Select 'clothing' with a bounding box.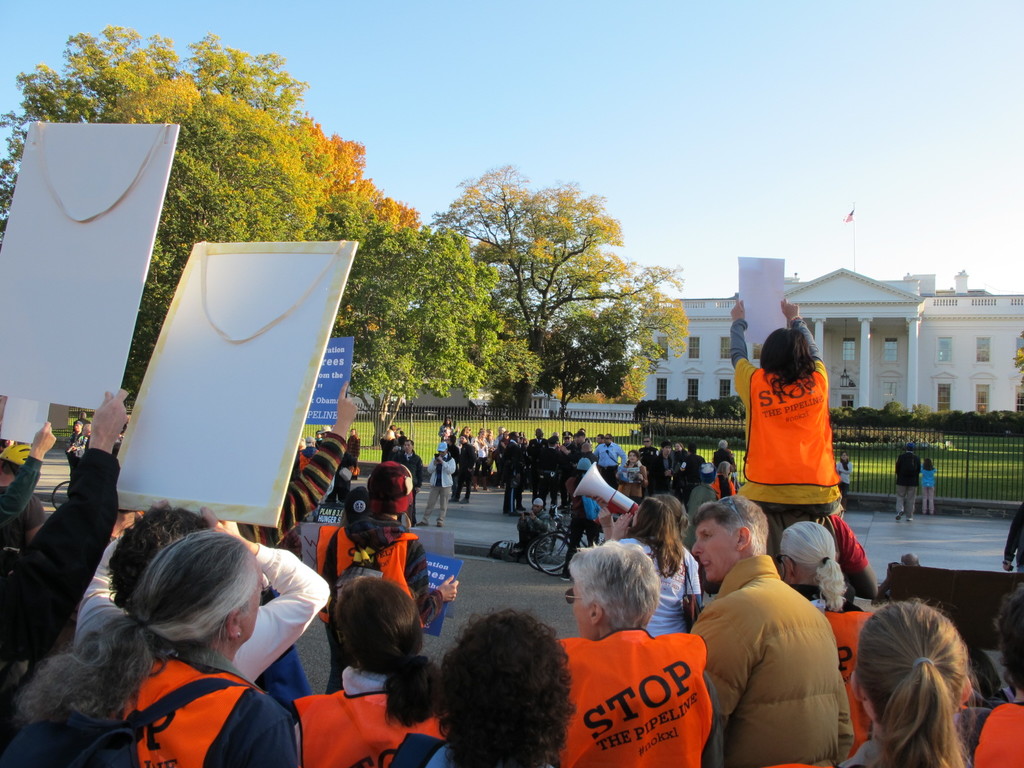
detection(618, 538, 700, 642).
